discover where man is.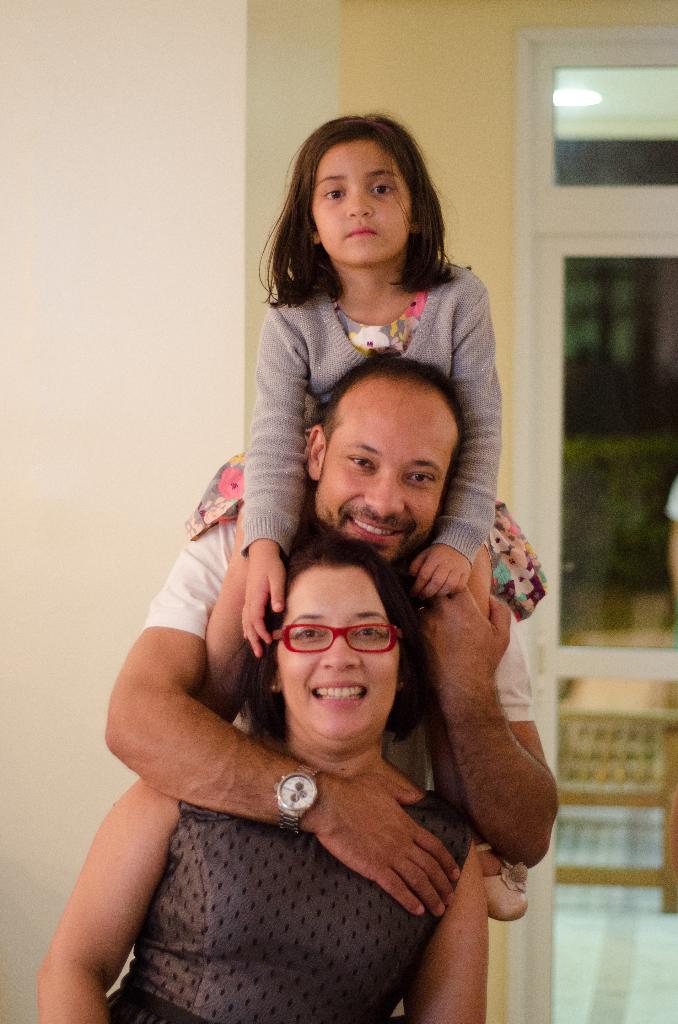
Discovered at locate(101, 350, 560, 920).
